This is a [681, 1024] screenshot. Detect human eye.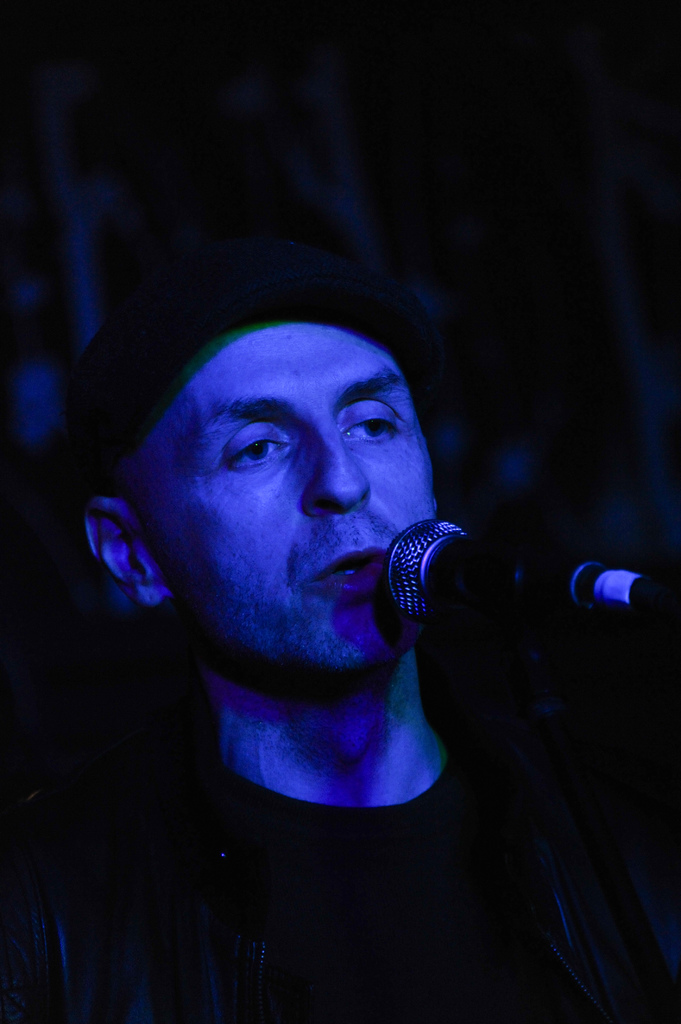
214 419 295 481.
